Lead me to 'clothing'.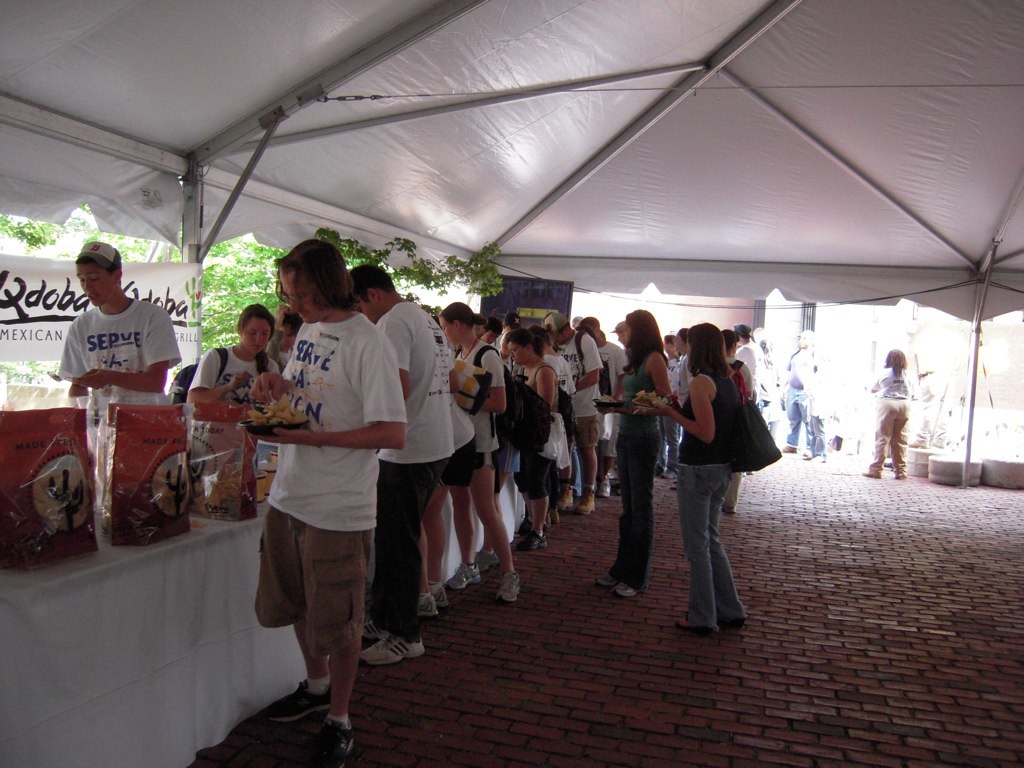
Lead to pyautogui.locateOnScreen(193, 334, 282, 418).
